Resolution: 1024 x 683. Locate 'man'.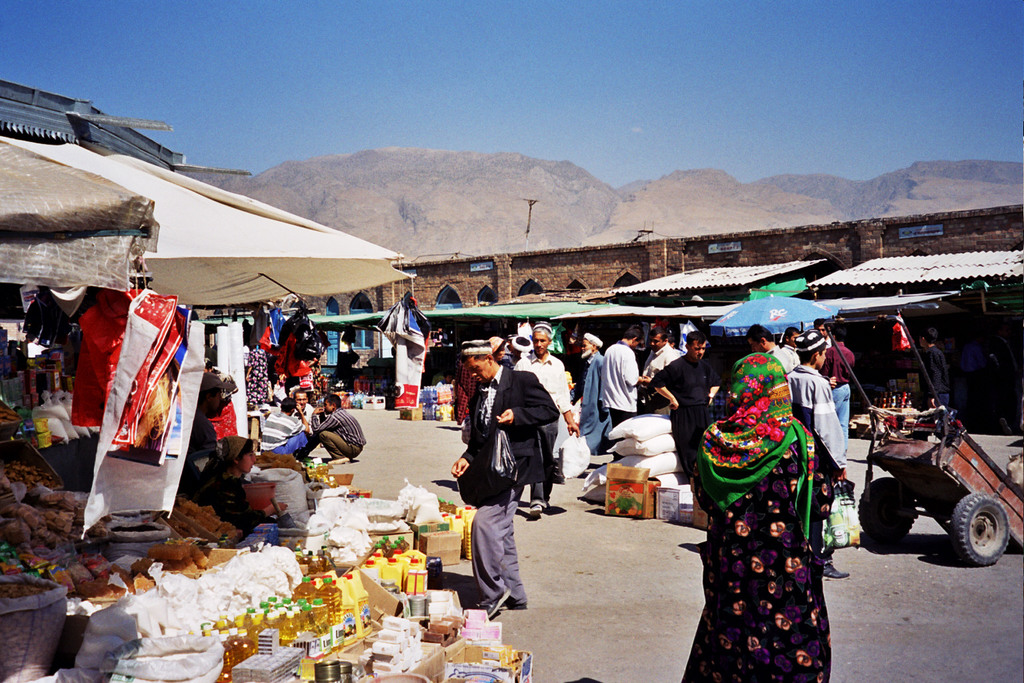
bbox(505, 321, 585, 522).
